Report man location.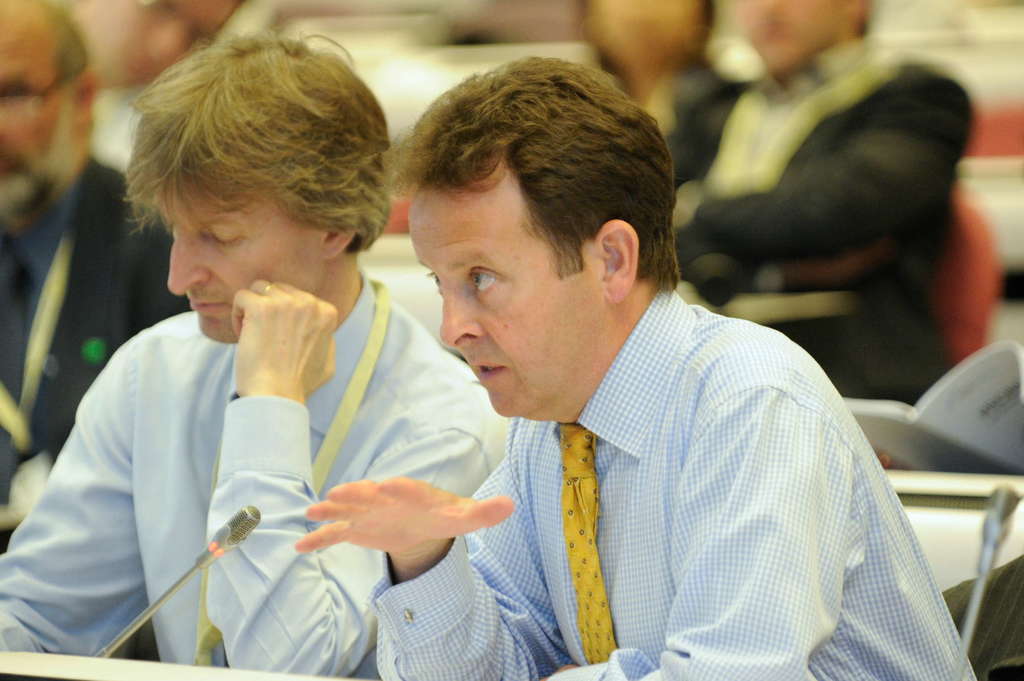
Report: {"left": 673, "top": 0, "right": 973, "bottom": 408}.
